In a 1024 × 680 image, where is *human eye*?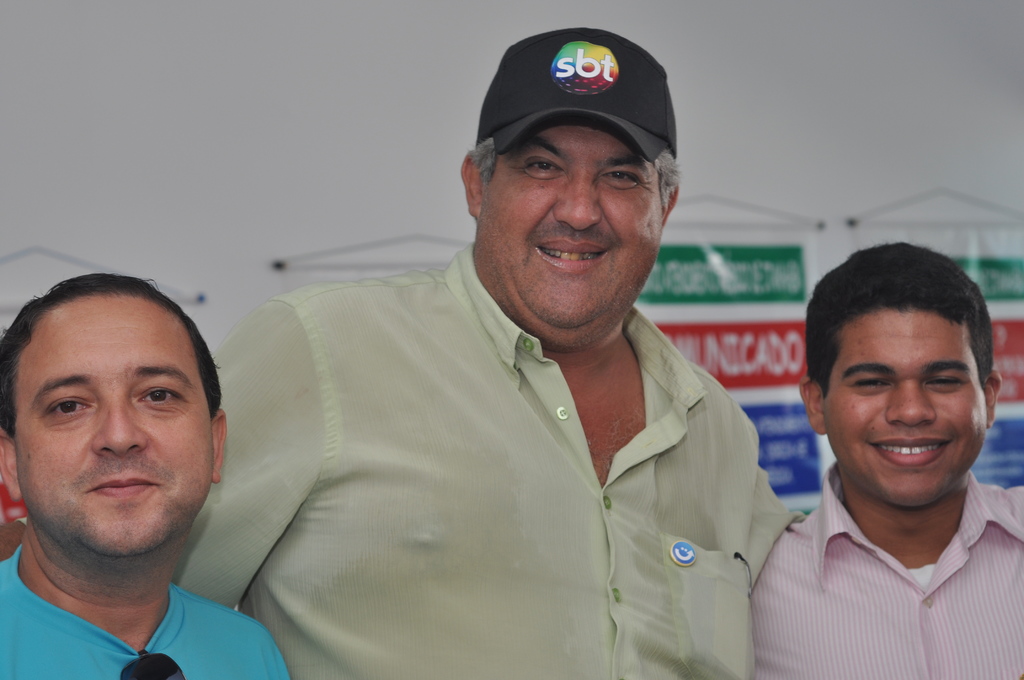
detection(601, 170, 643, 190).
